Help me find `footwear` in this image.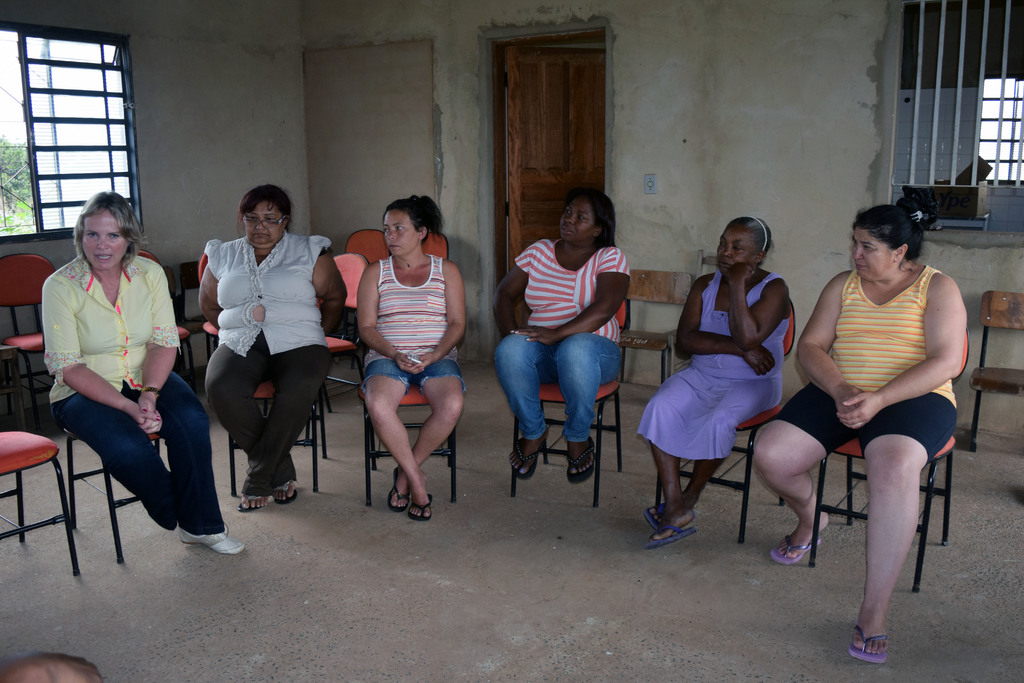
Found it: {"x1": 642, "y1": 498, "x2": 663, "y2": 523}.
